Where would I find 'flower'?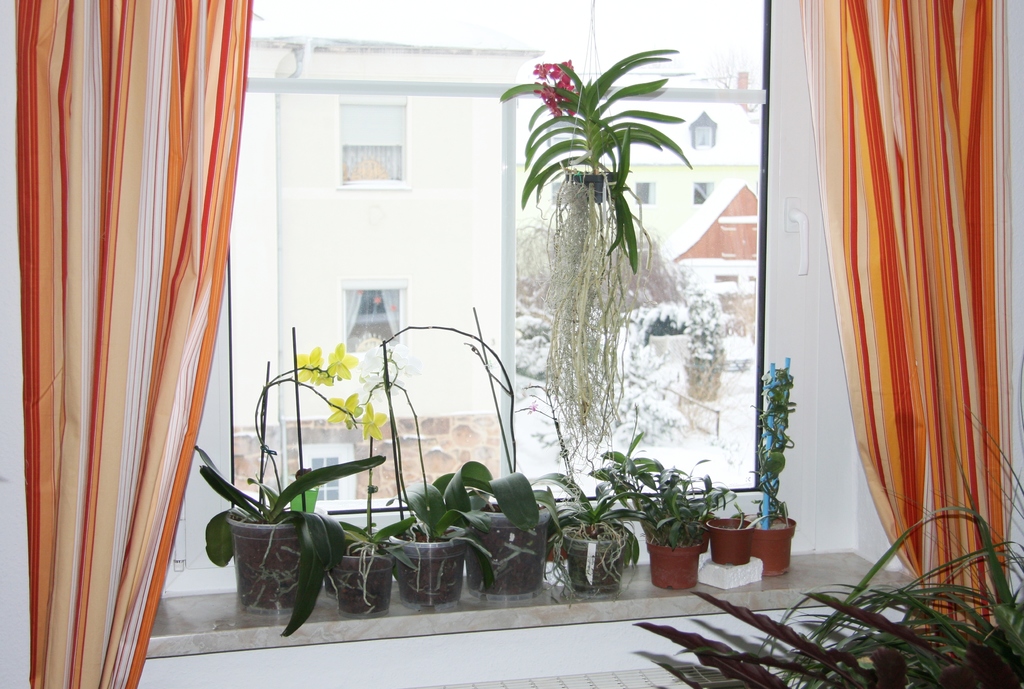
At select_region(291, 347, 320, 380).
